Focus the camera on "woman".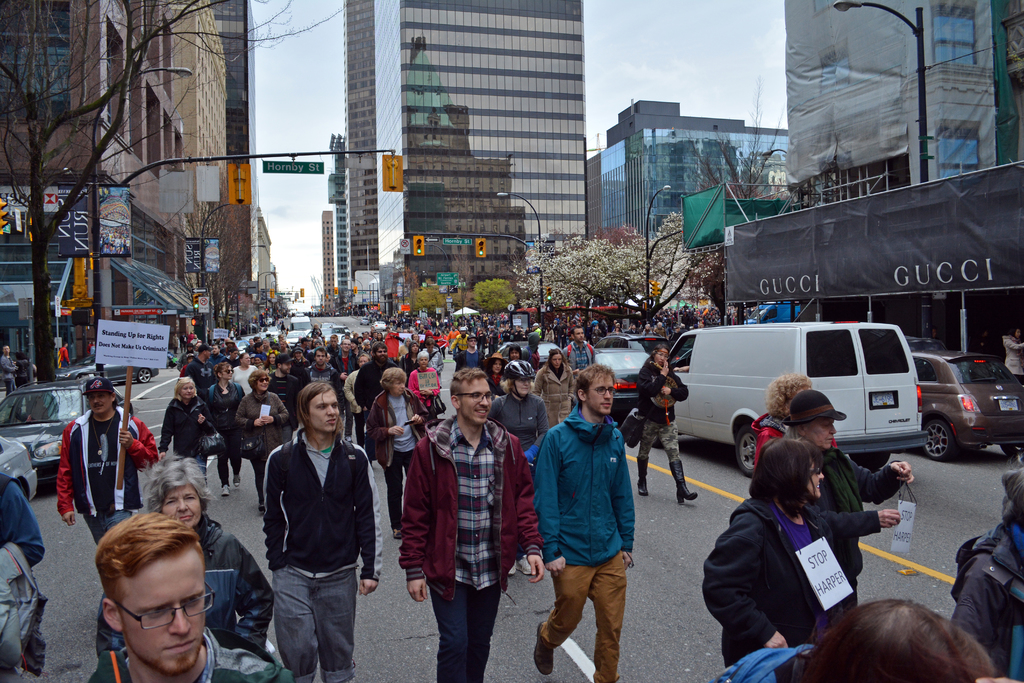
Focus region: <box>479,358,551,582</box>.
